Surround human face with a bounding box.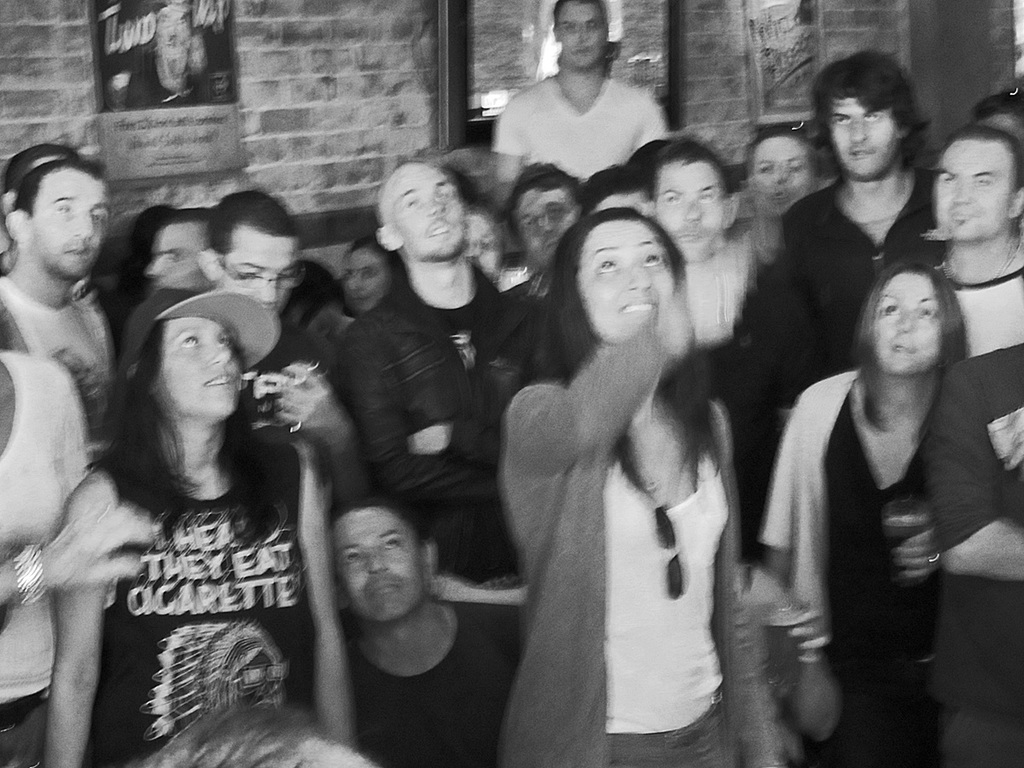
x1=835 y1=91 x2=901 y2=178.
